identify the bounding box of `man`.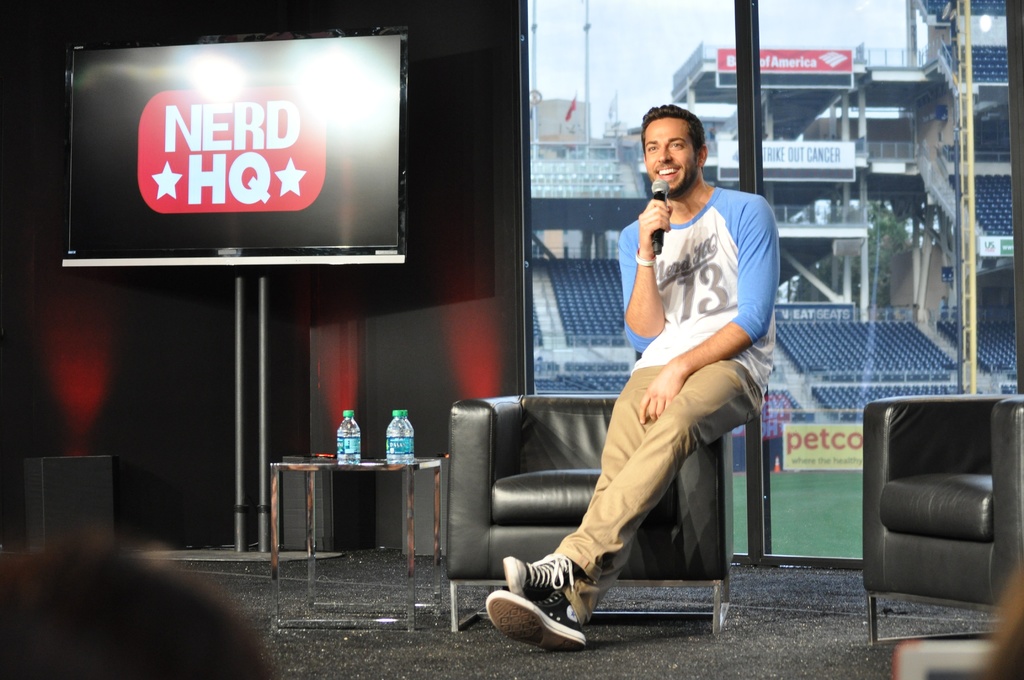
(531,118,797,651).
